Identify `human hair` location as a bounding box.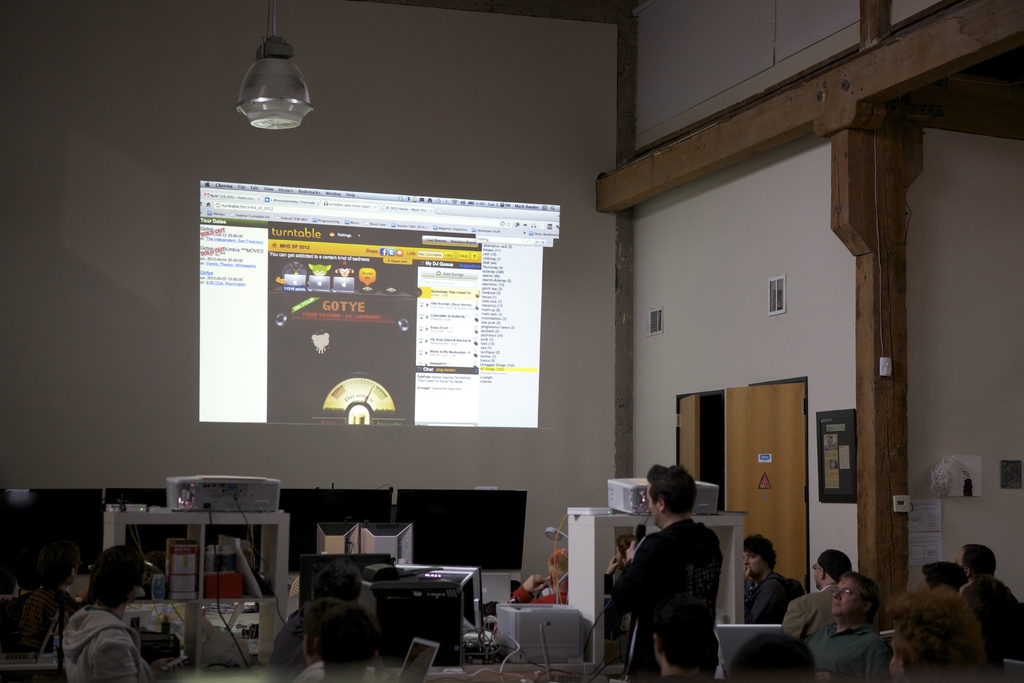
left=321, top=605, right=384, bottom=674.
